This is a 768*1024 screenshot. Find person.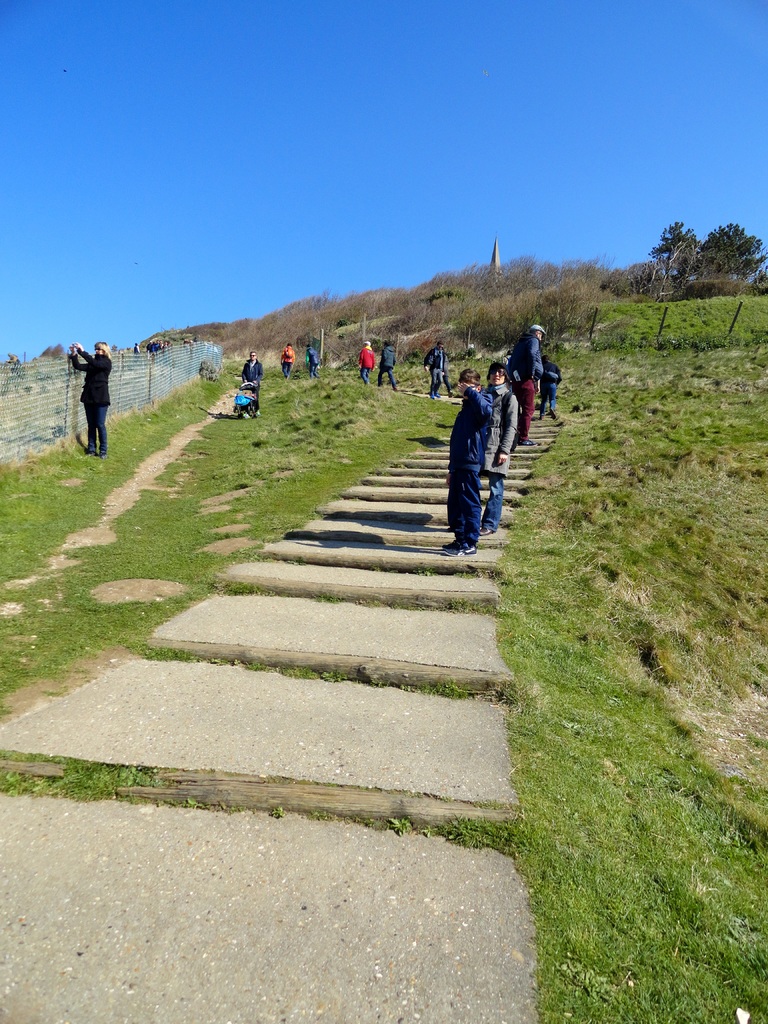
Bounding box: region(475, 355, 529, 541).
